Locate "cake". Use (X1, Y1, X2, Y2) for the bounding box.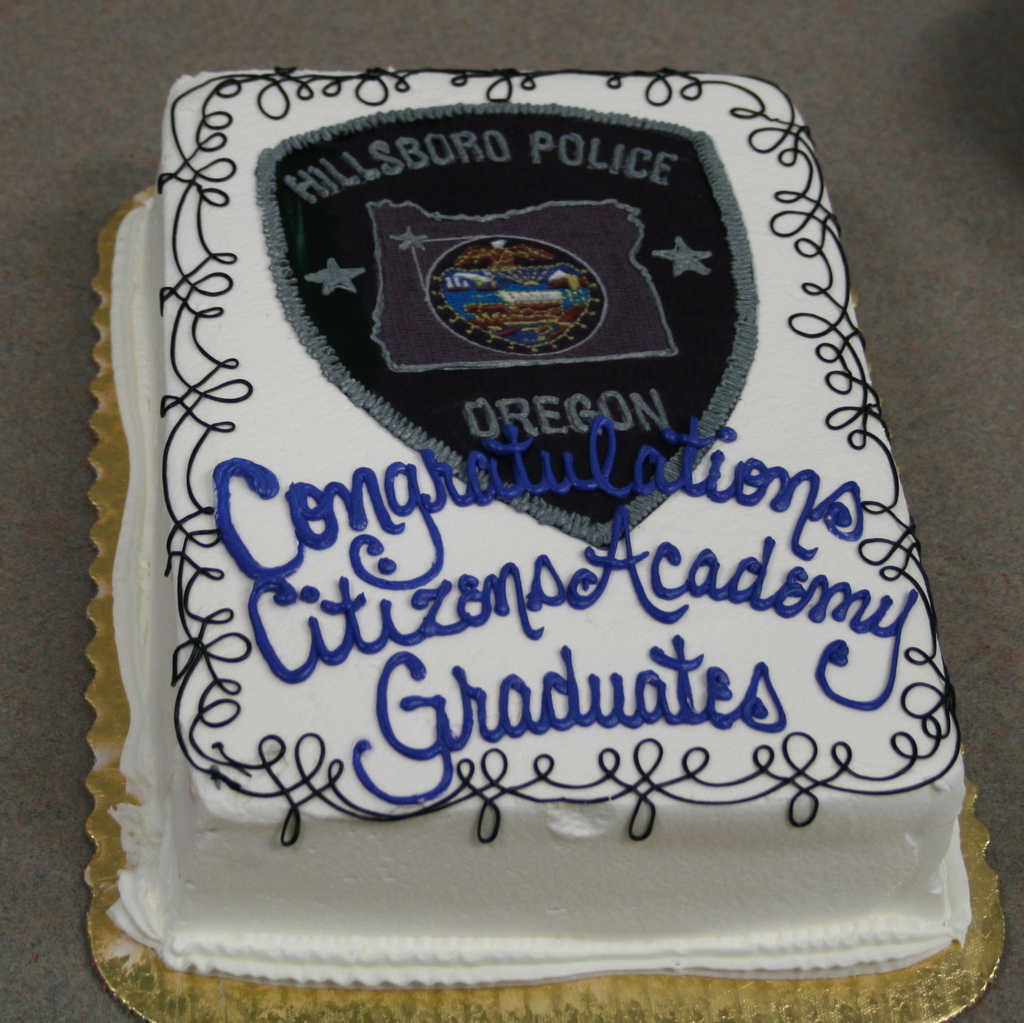
(81, 57, 1007, 994).
